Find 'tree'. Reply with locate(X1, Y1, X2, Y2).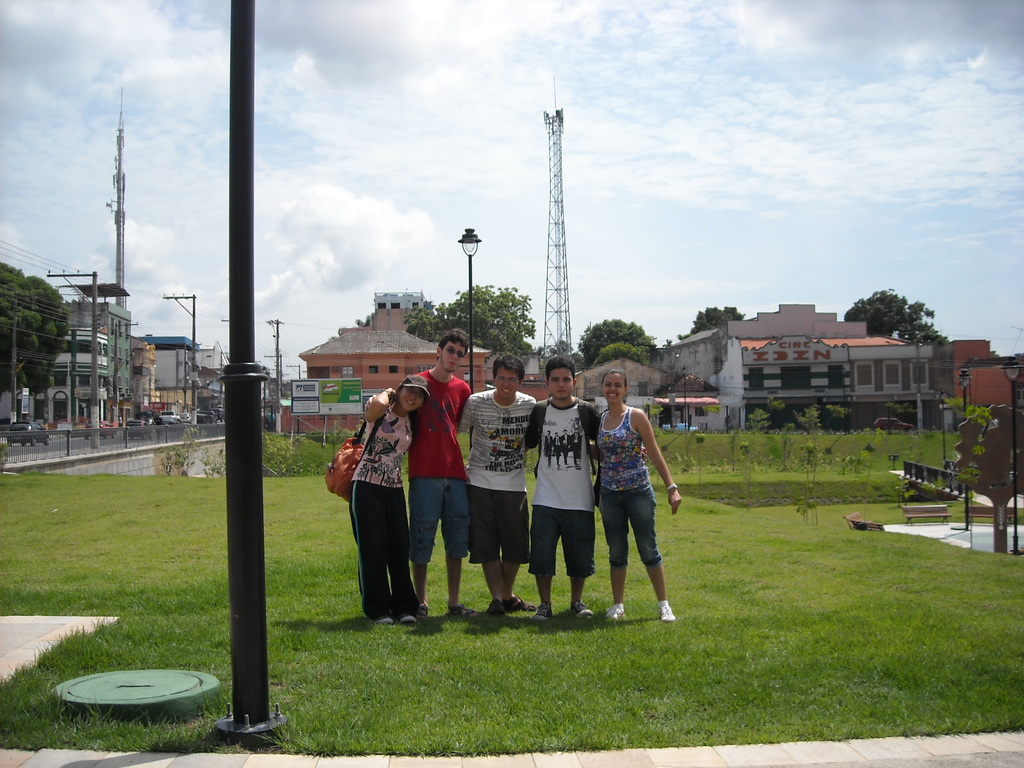
locate(0, 261, 63, 388).
